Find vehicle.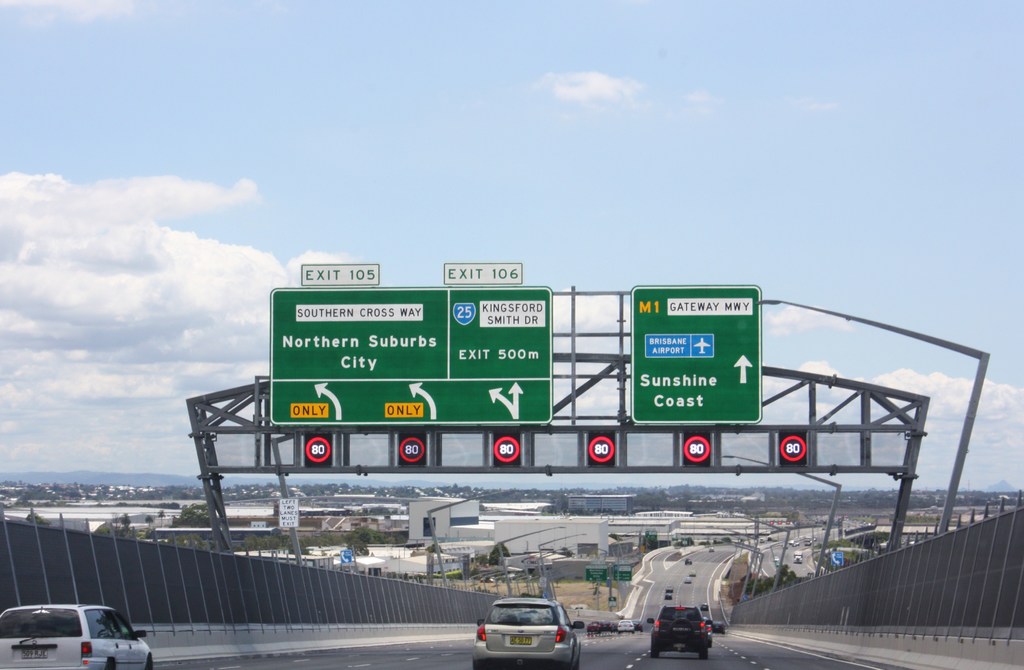
0 601 154 669.
